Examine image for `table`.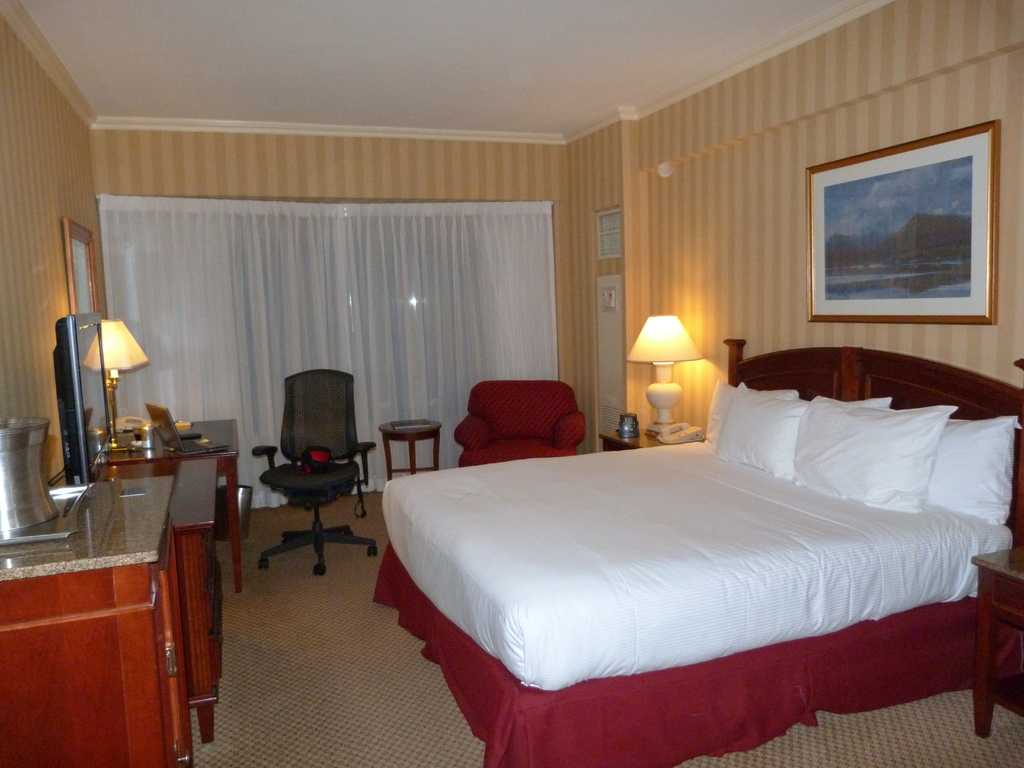
Examination result: (1,439,237,756).
